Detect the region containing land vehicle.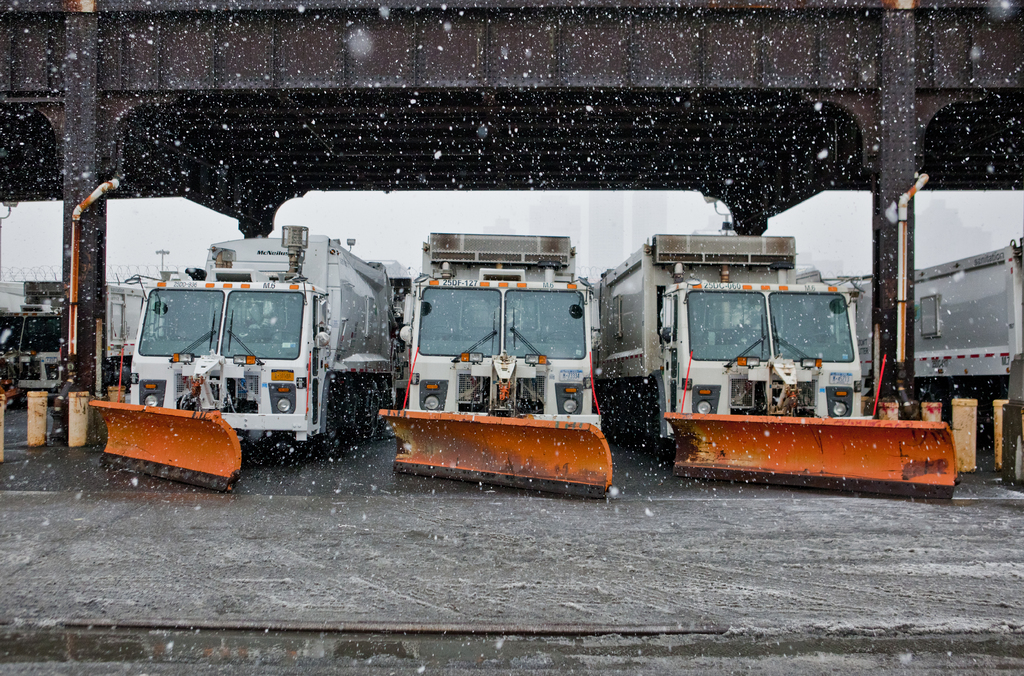
0, 280, 168, 406.
